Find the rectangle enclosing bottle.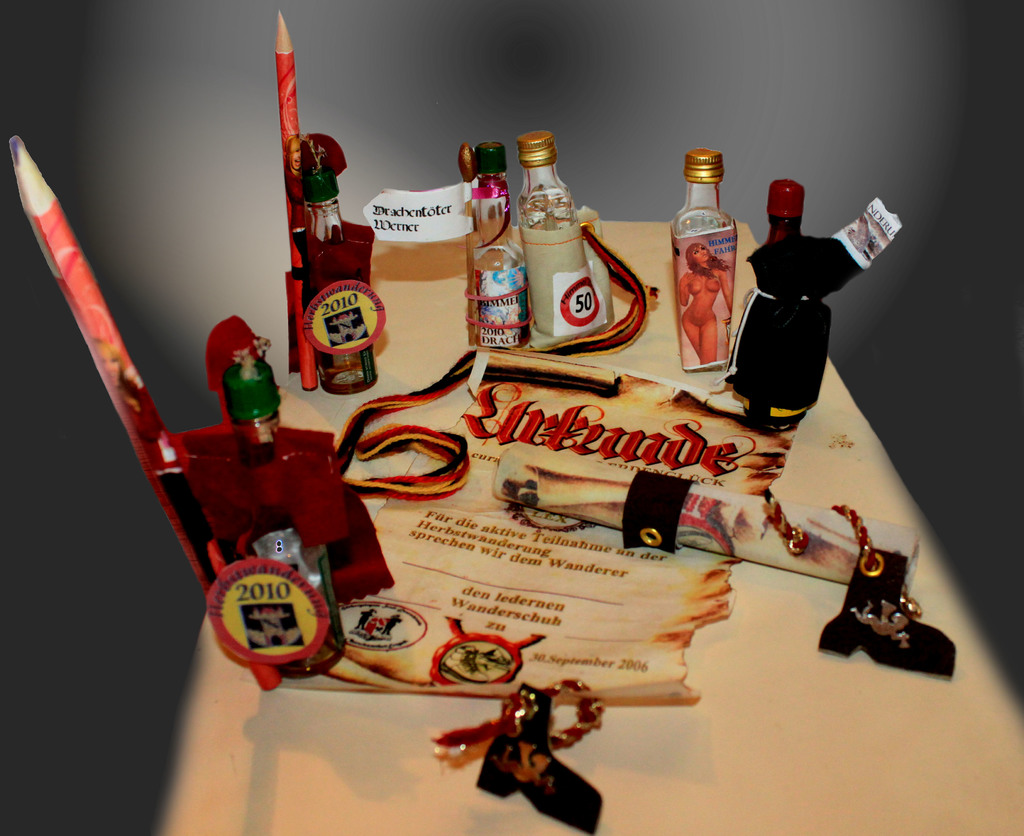
detection(668, 150, 748, 380).
